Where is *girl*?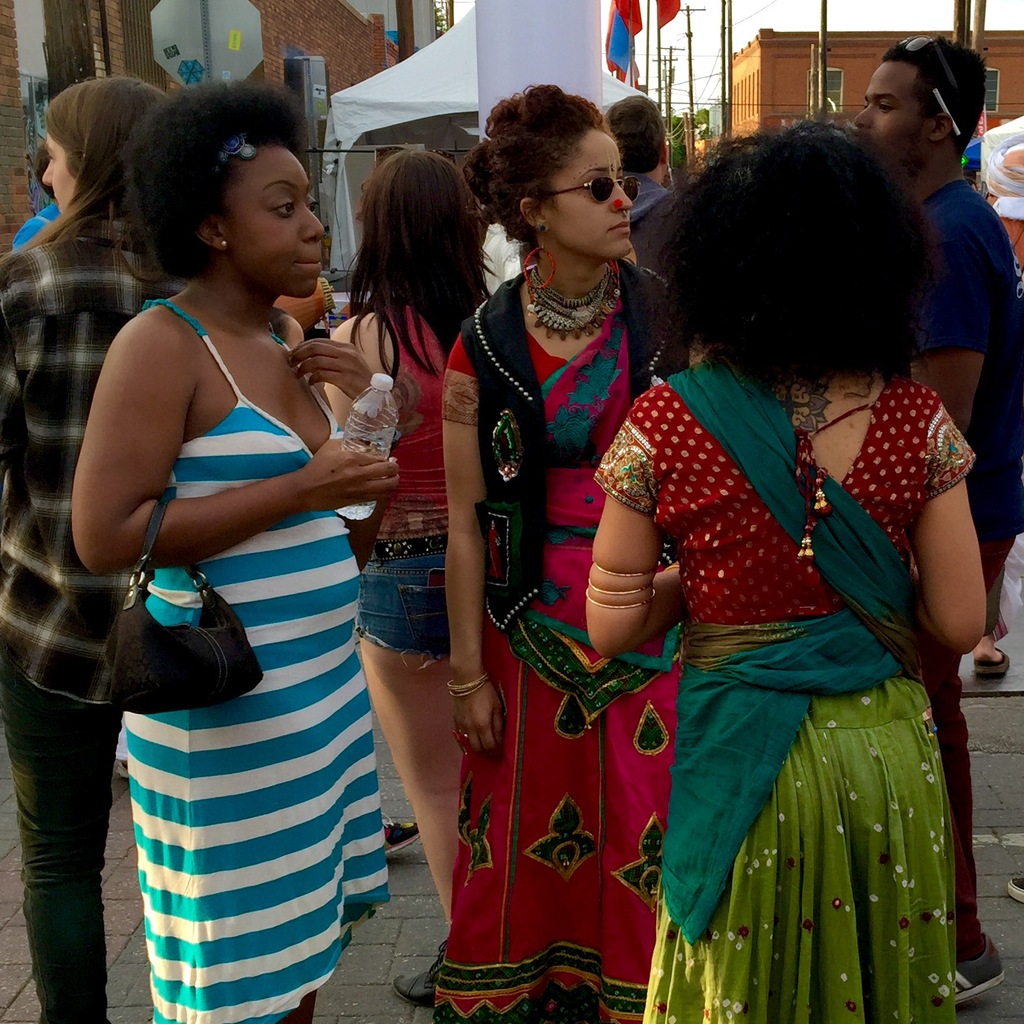
box=[1, 74, 172, 1023].
